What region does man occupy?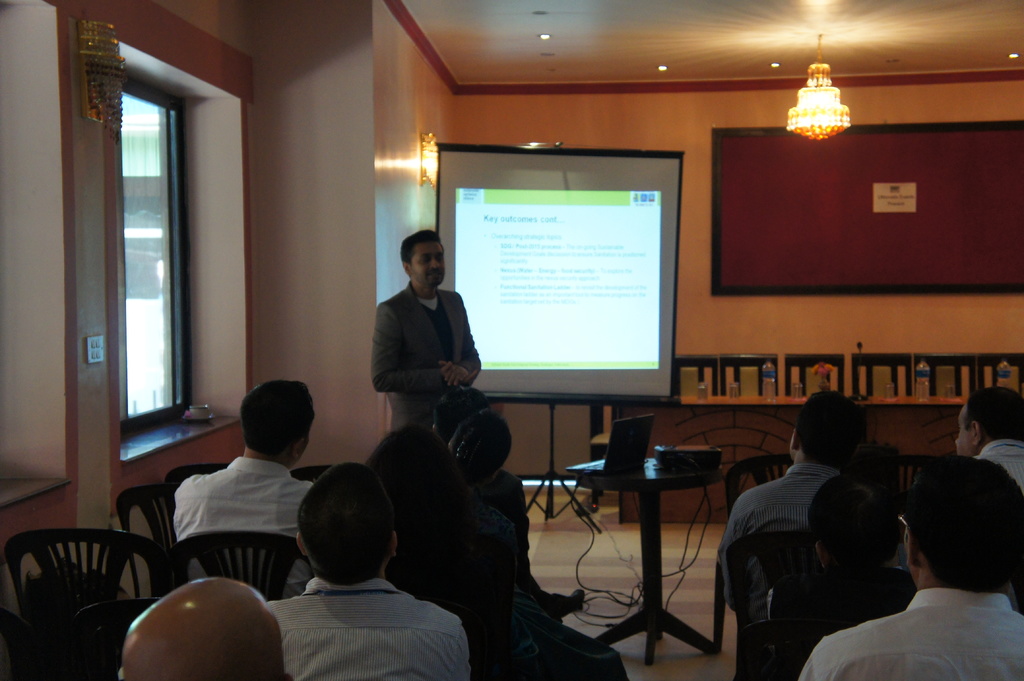
[left=954, top=385, right=1023, bottom=501].
